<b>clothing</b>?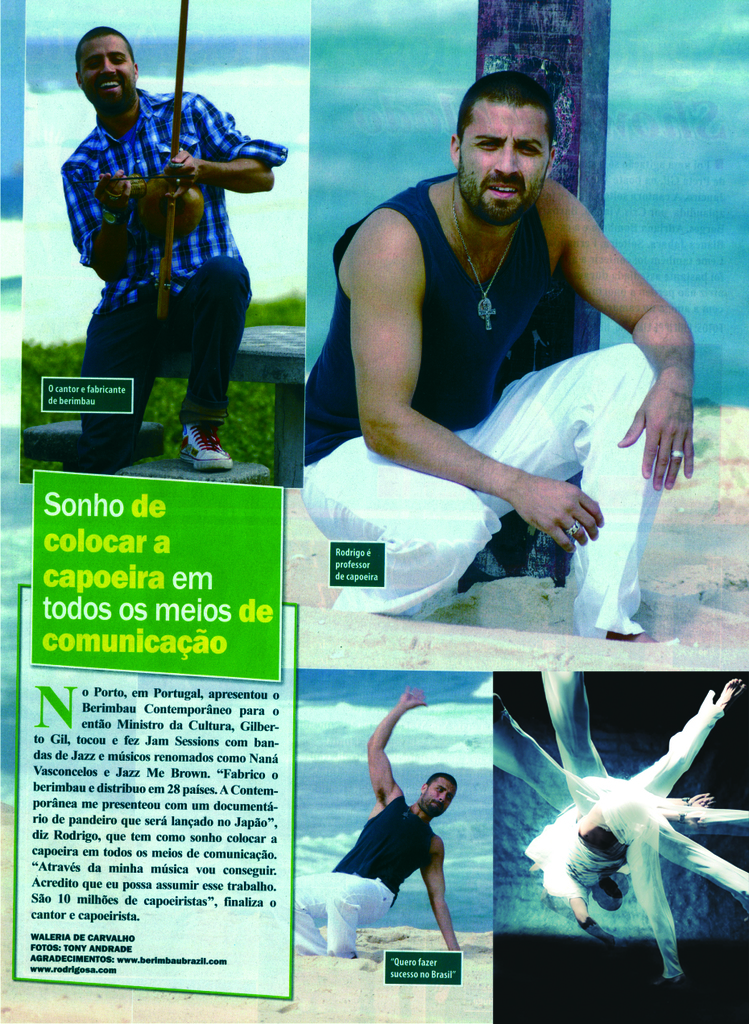
80:257:244:457
